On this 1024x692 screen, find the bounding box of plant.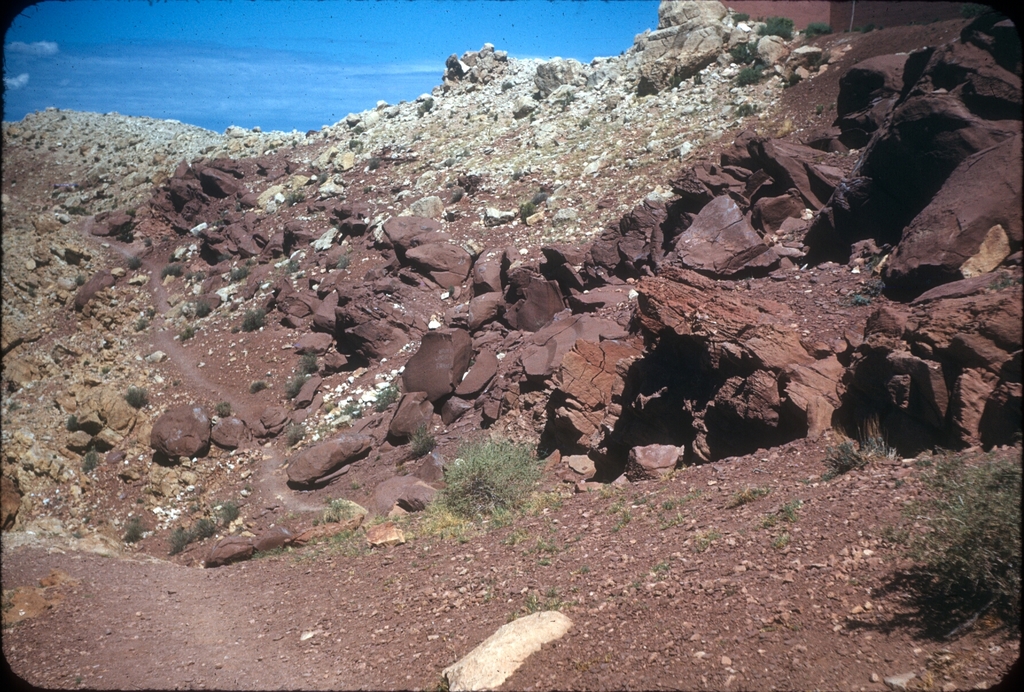
Bounding box: 783:73:803:90.
